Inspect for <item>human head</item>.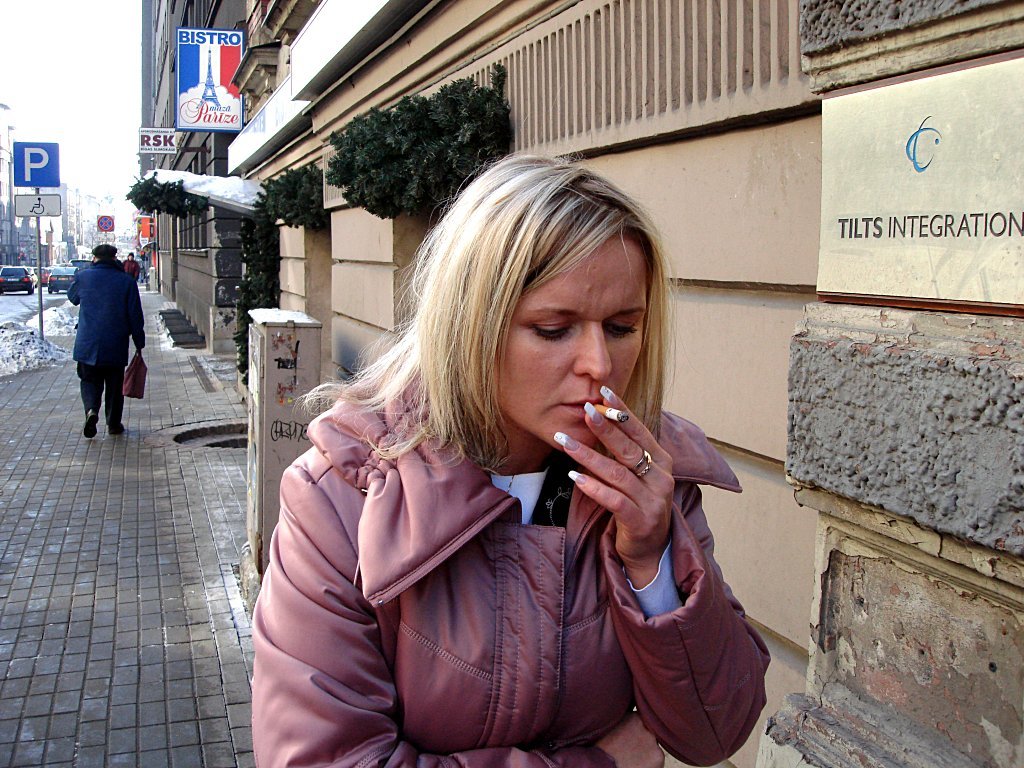
Inspection: bbox=(126, 250, 134, 260).
